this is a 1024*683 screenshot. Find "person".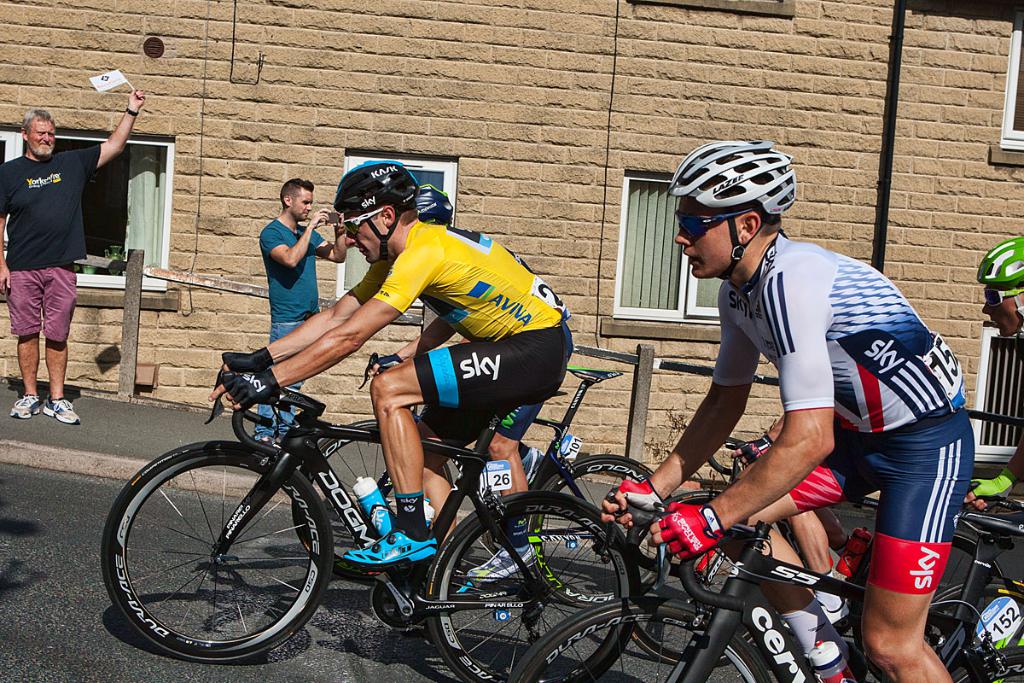
Bounding box: [left=2, top=90, right=148, bottom=426].
